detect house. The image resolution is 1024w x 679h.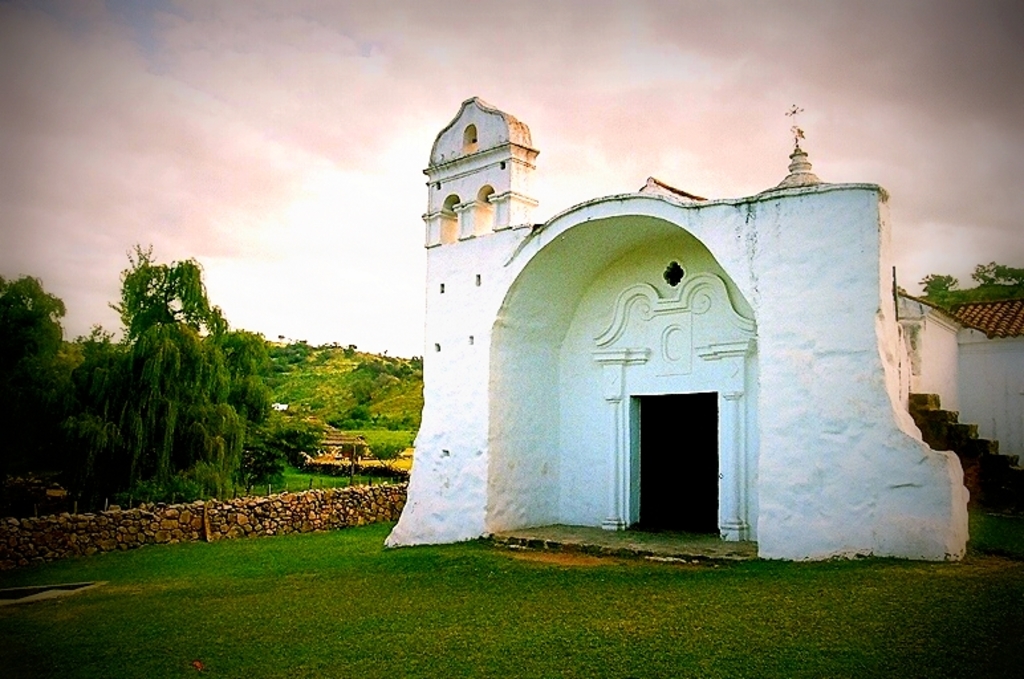
<bbox>383, 95, 960, 548</bbox>.
